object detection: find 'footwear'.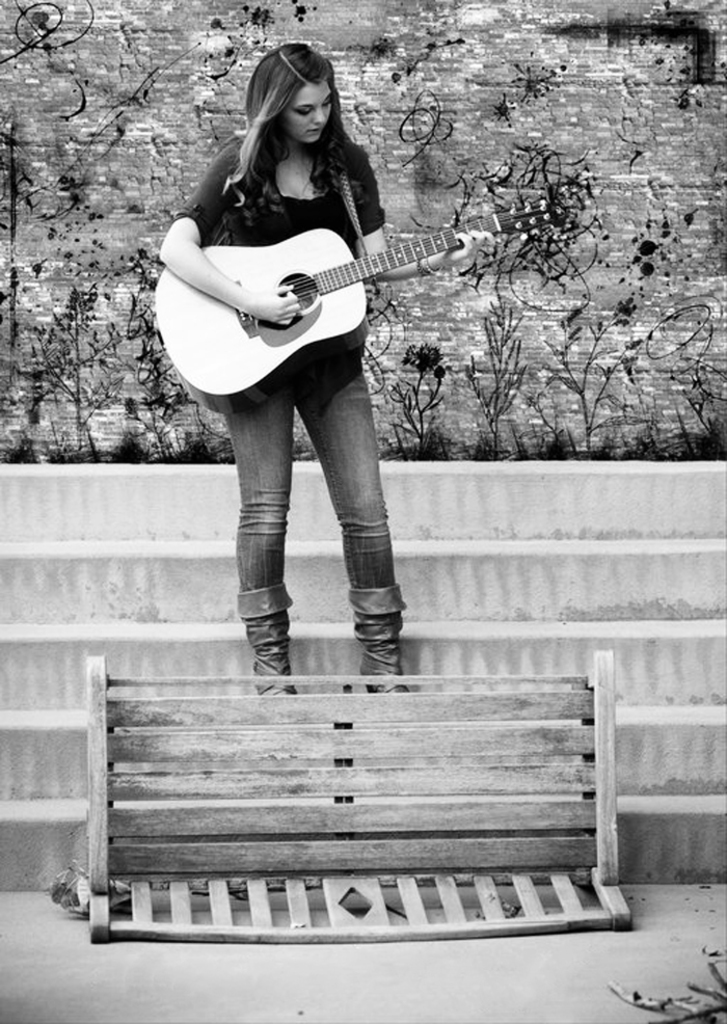
[354,556,410,681].
